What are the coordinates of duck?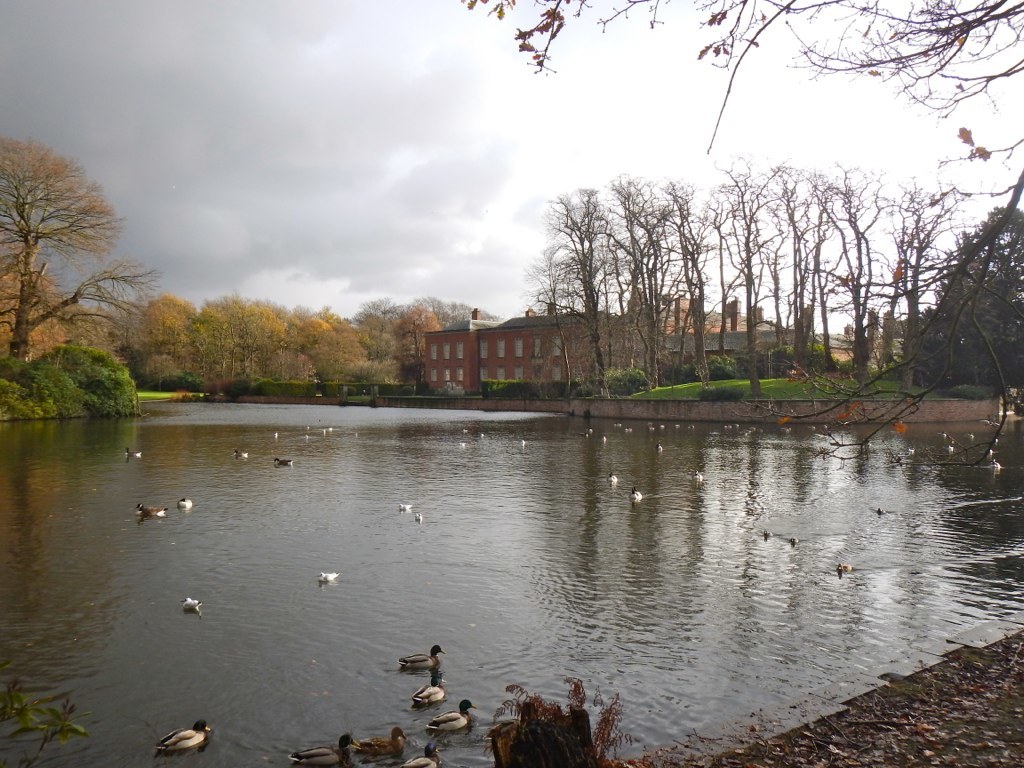
locate(632, 484, 643, 503).
